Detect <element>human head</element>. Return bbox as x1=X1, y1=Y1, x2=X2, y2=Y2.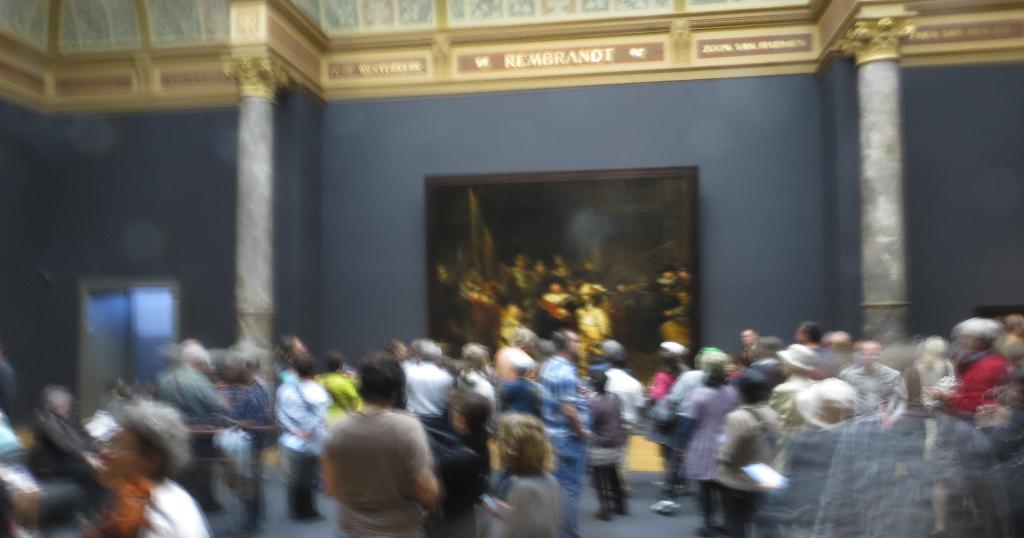
x1=184, y1=344, x2=211, y2=374.
